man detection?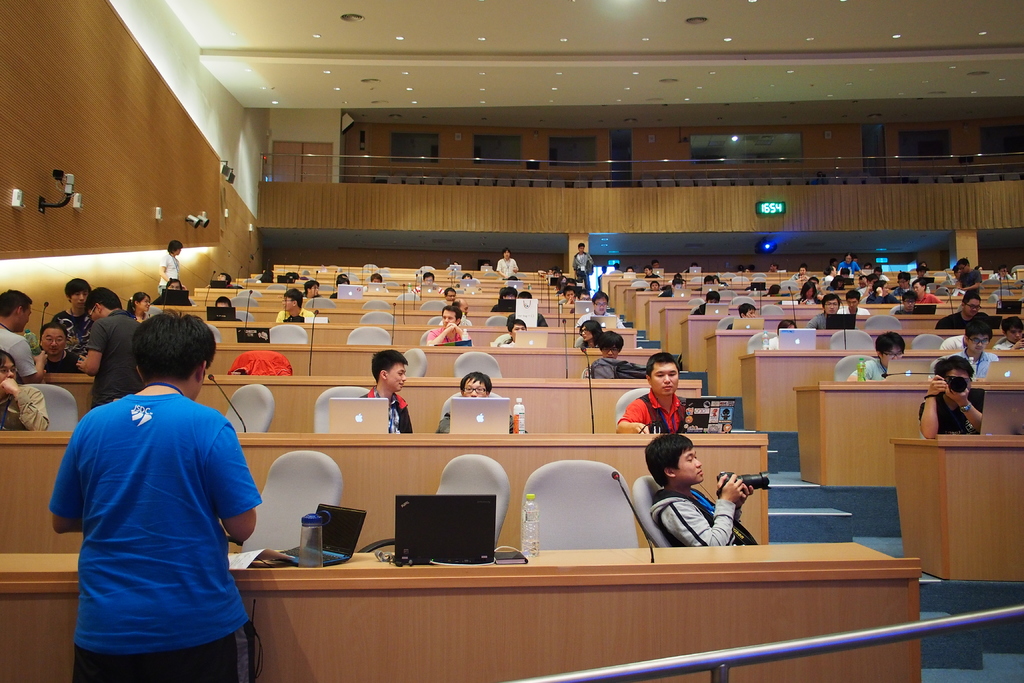
bbox=(839, 292, 870, 313)
